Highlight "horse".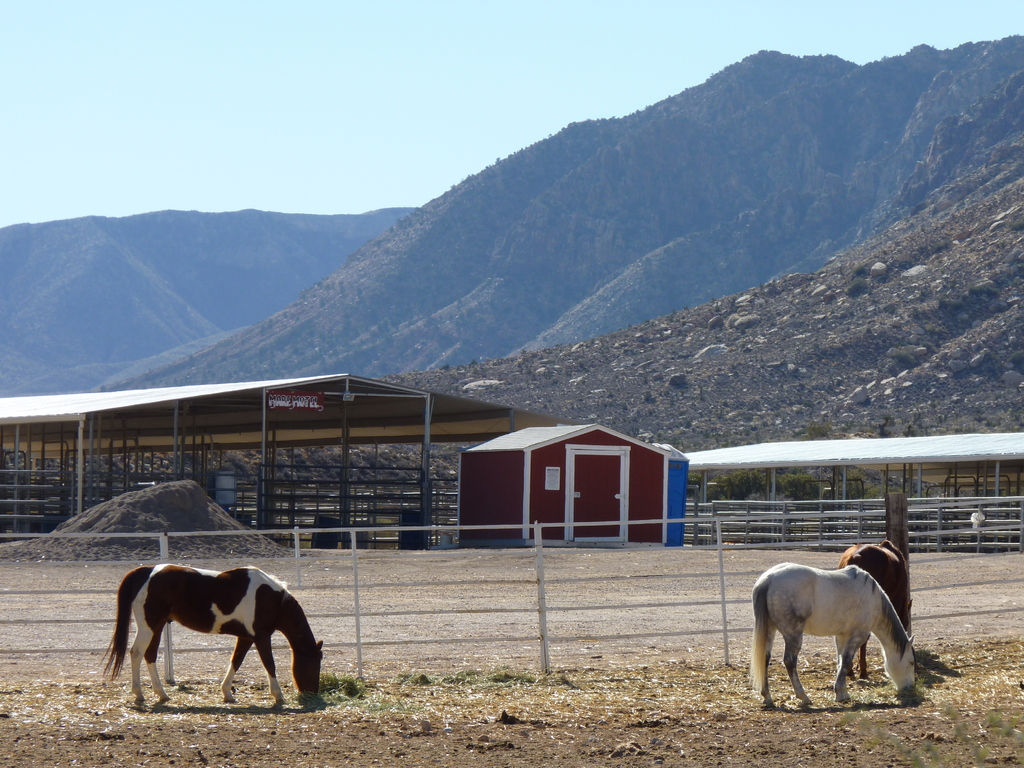
Highlighted region: bbox(97, 563, 326, 712).
